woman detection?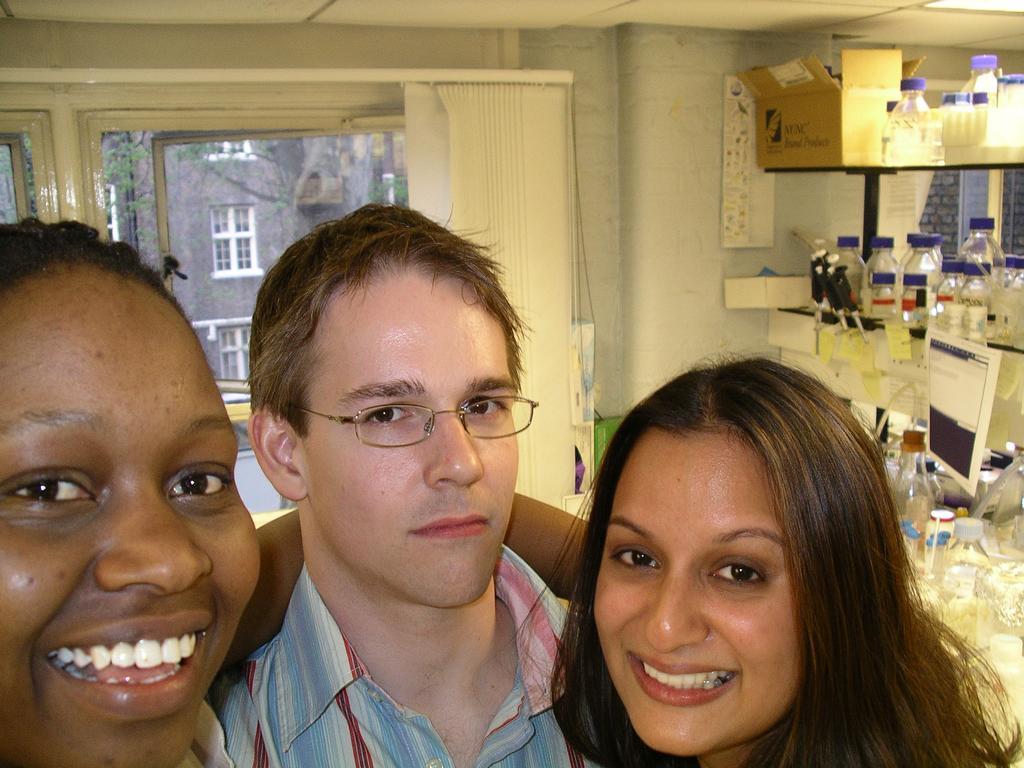
Rect(0, 195, 600, 767)
